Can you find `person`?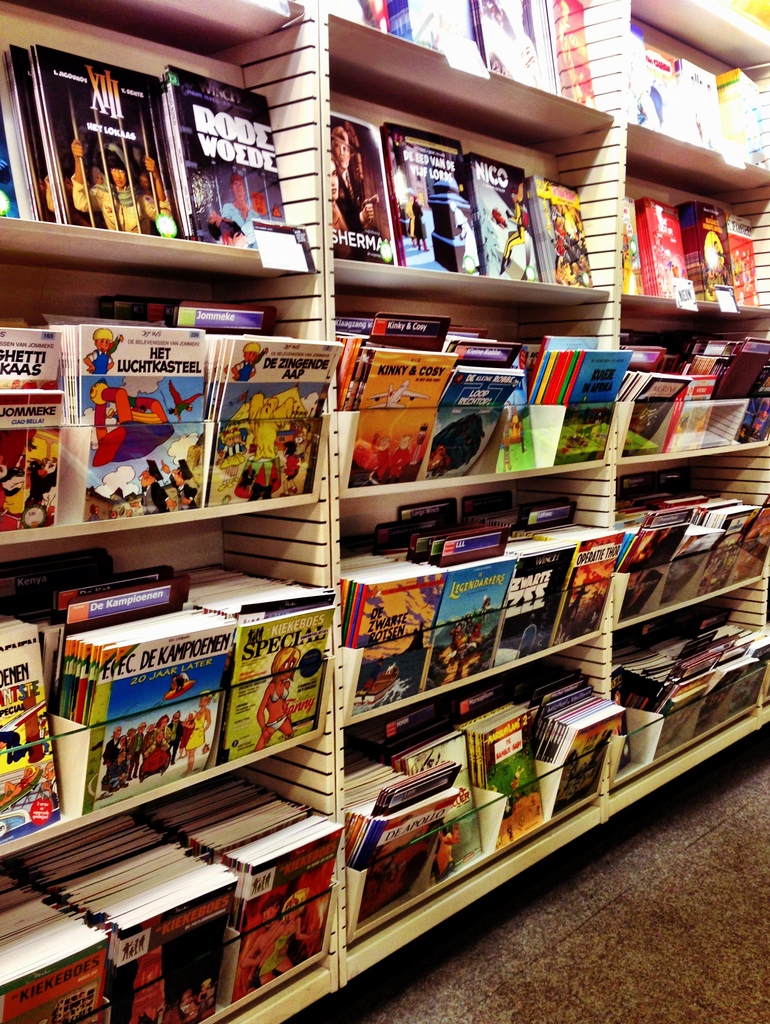
Yes, bounding box: {"x1": 500, "y1": 183, "x2": 526, "y2": 274}.
